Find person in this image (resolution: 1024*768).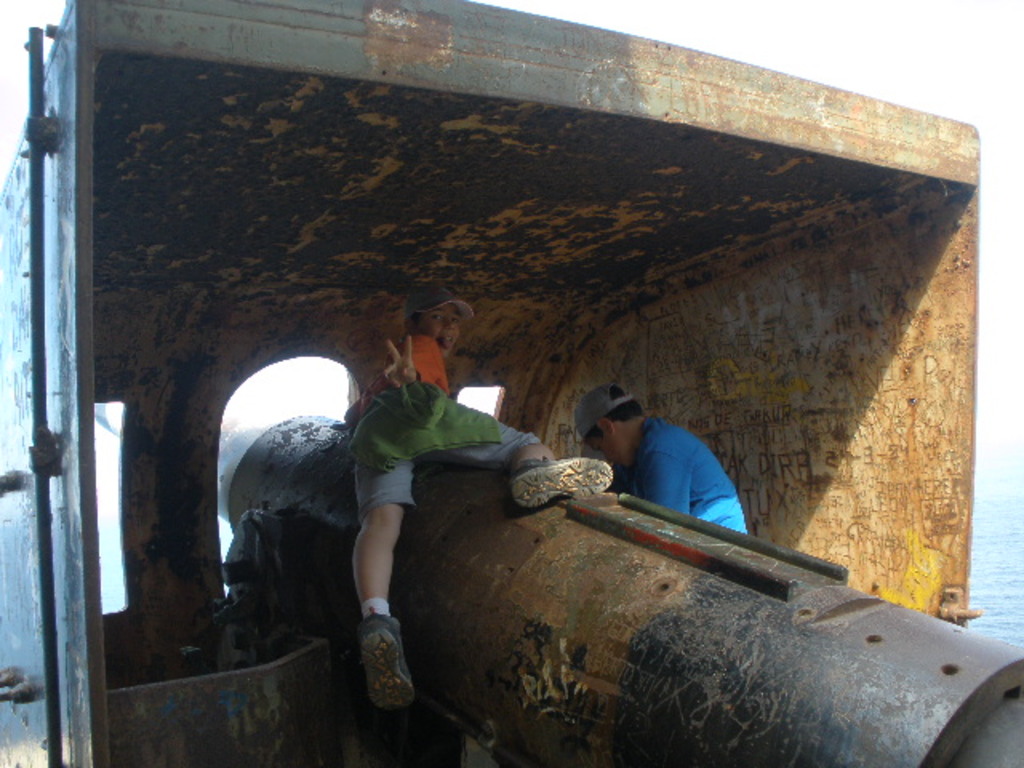
crop(352, 283, 613, 712).
